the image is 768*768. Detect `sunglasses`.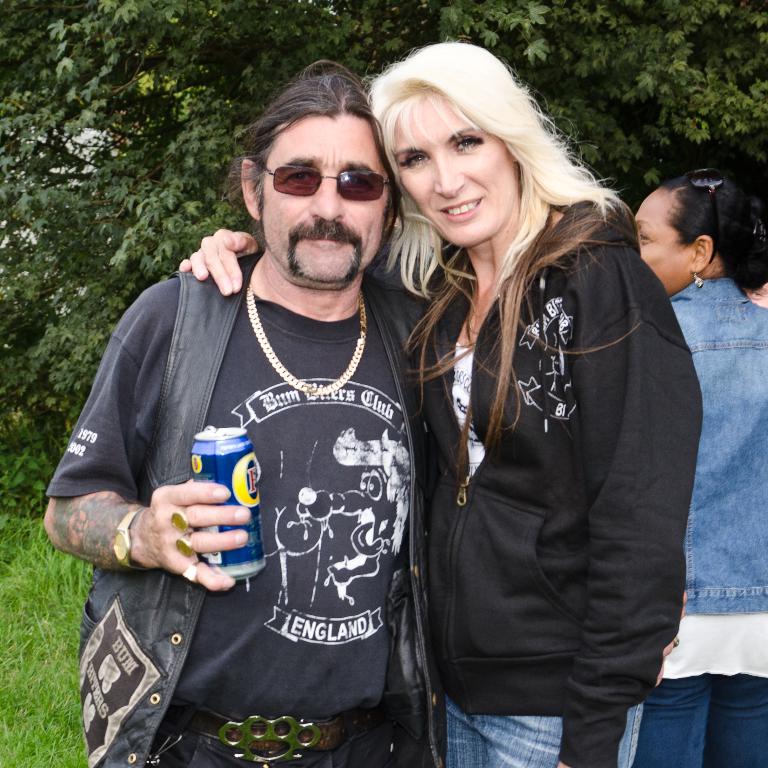
Detection: detection(250, 151, 387, 205).
